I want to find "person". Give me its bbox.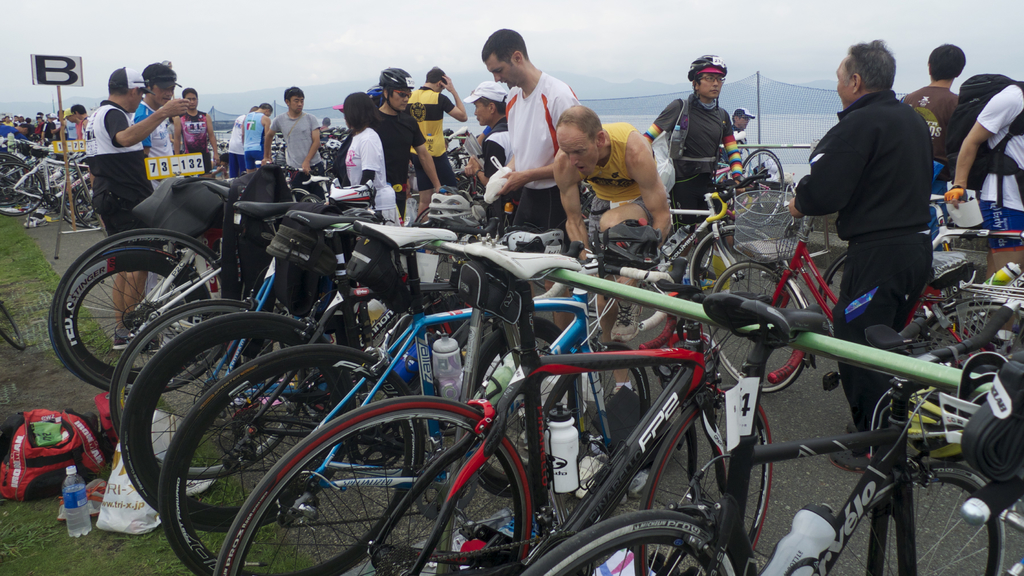
locate(231, 110, 253, 167).
